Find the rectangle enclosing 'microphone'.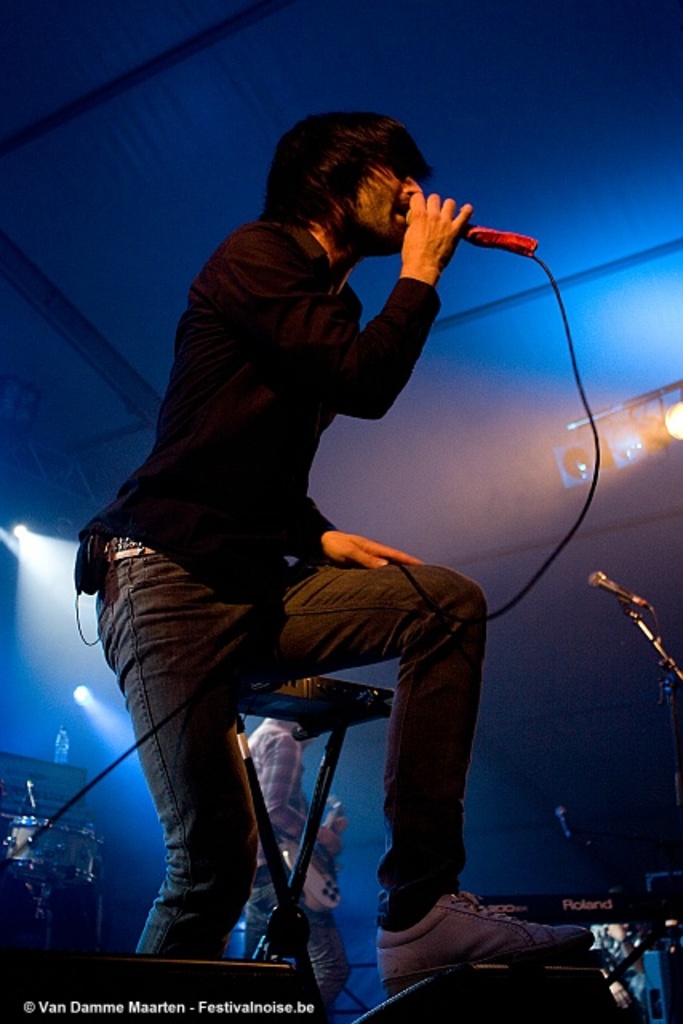
locate(30, 781, 40, 808).
